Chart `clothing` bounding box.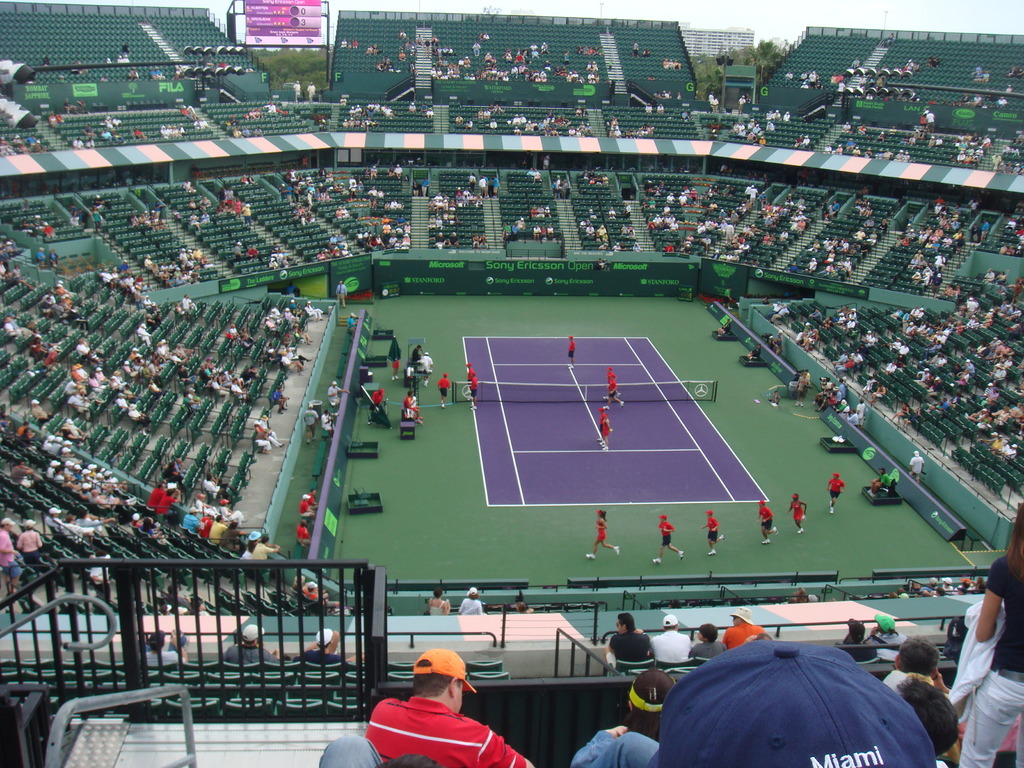
Charted: (404, 394, 418, 412).
